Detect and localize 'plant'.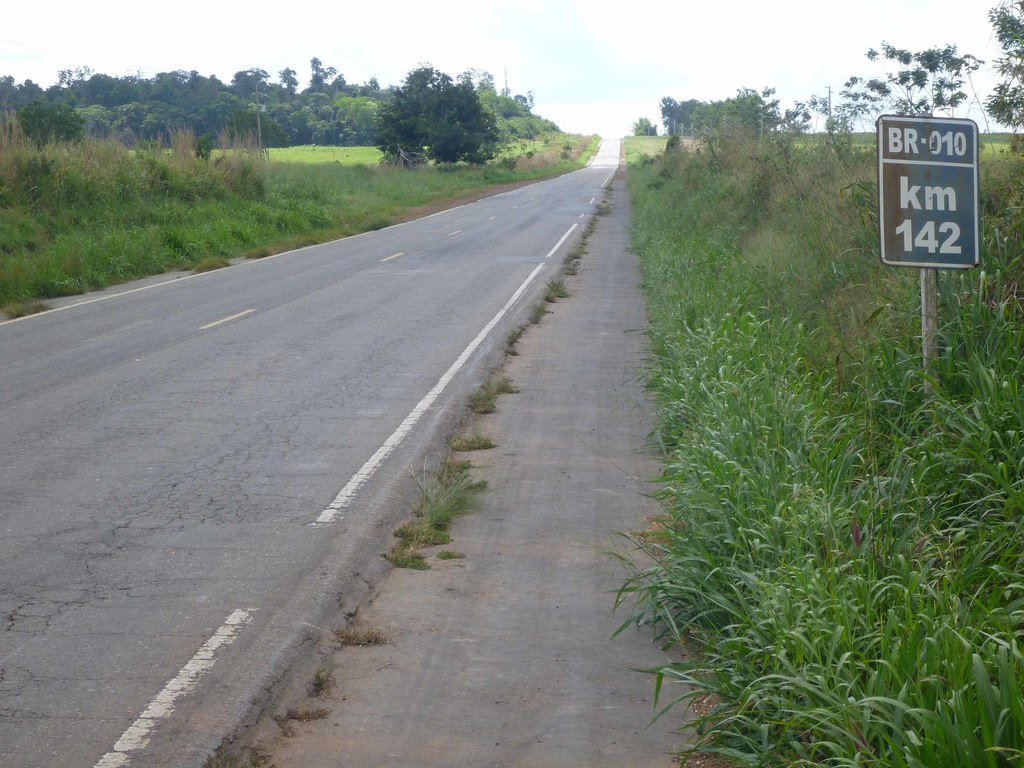
Localized at [391, 537, 435, 572].
